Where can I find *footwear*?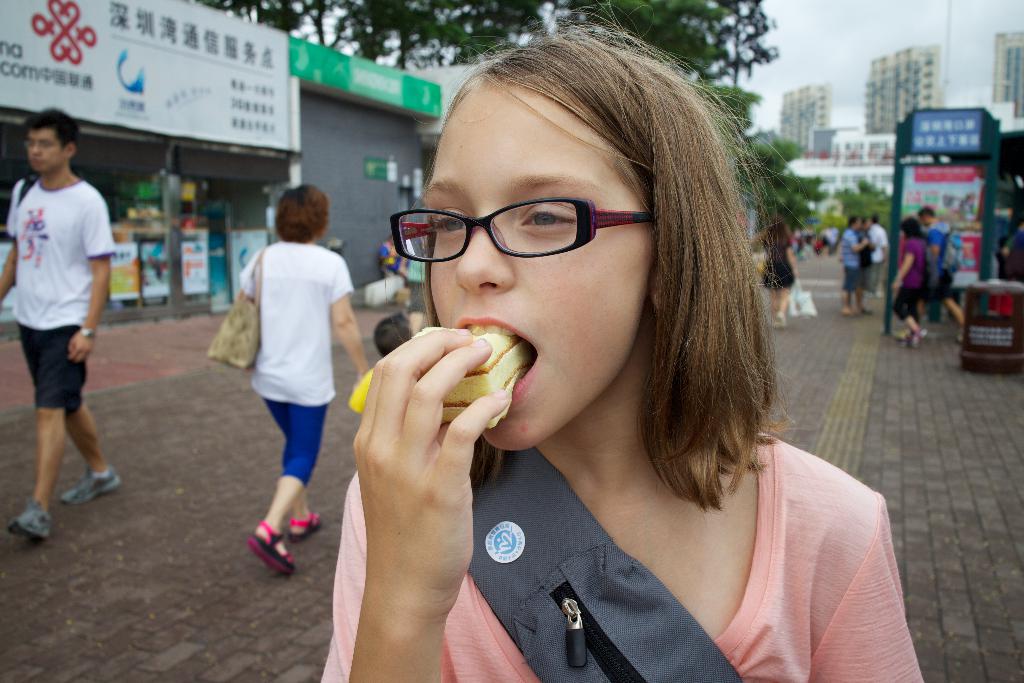
You can find it at [766, 309, 787, 325].
